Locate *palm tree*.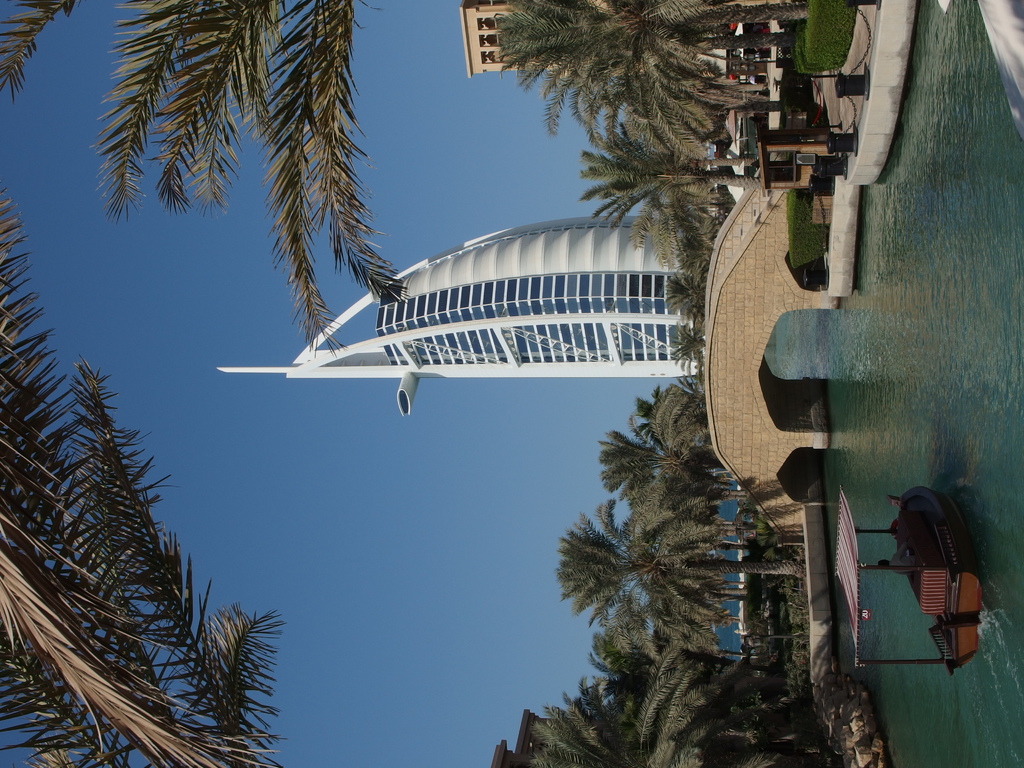
Bounding box: x1=550 y1=657 x2=755 y2=767.
